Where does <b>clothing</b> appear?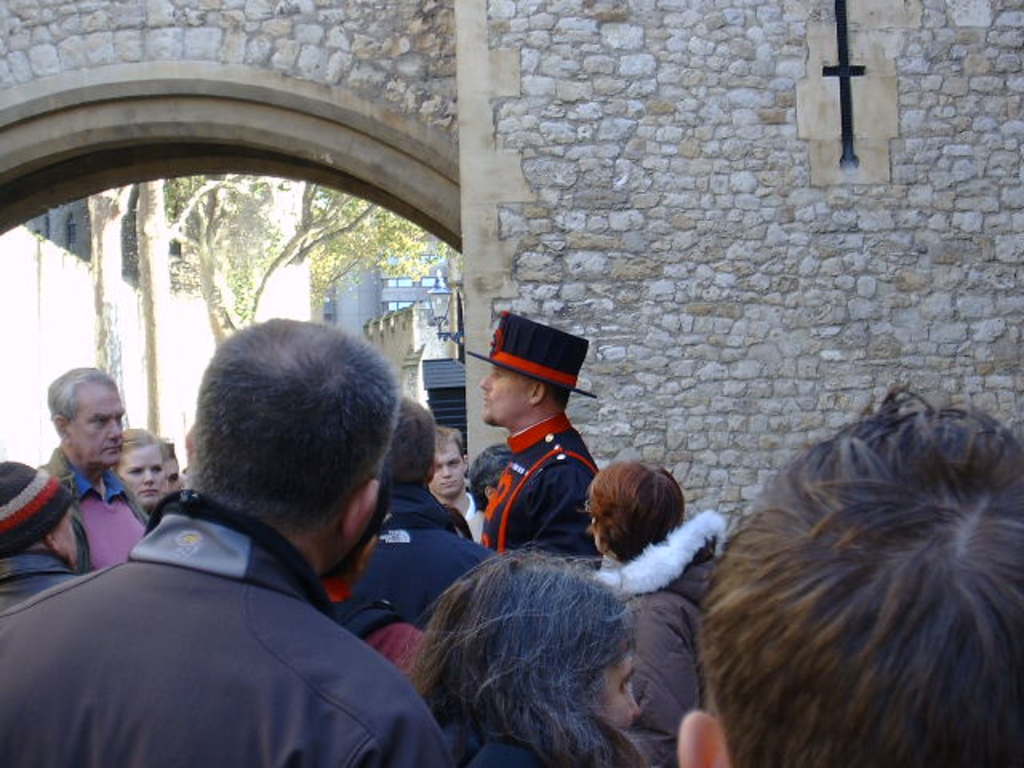
Appears at Rect(320, 501, 528, 635).
